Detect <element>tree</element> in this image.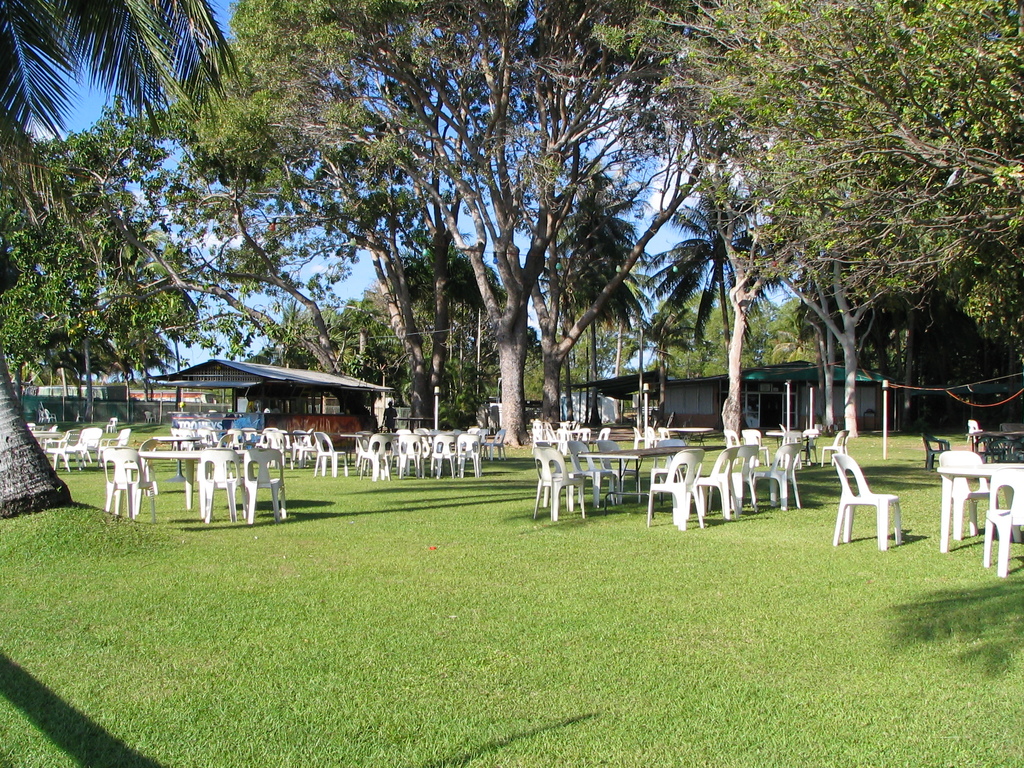
Detection: 0 126 221 405.
